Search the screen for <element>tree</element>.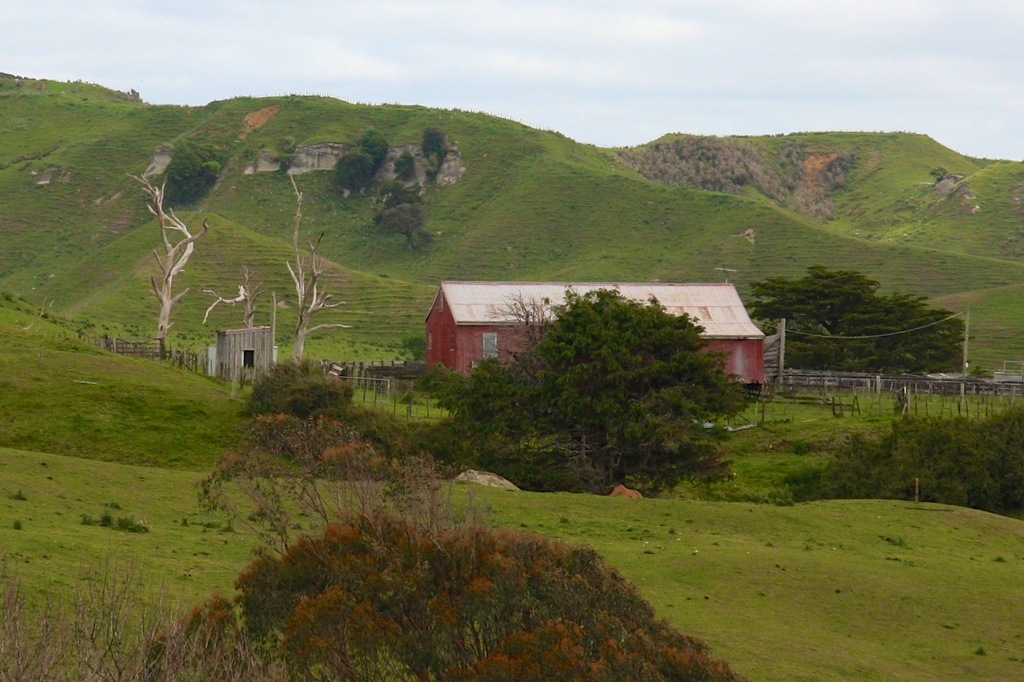
Found at <bbox>122, 169, 215, 343</bbox>.
